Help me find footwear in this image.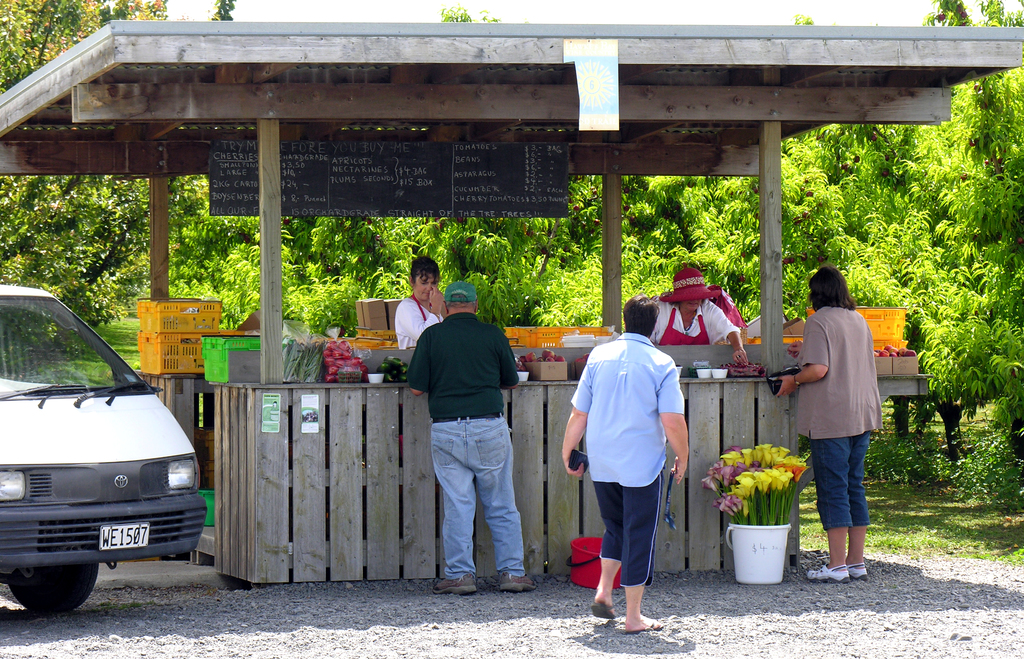
Found it: detection(431, 571, 475, 597).
